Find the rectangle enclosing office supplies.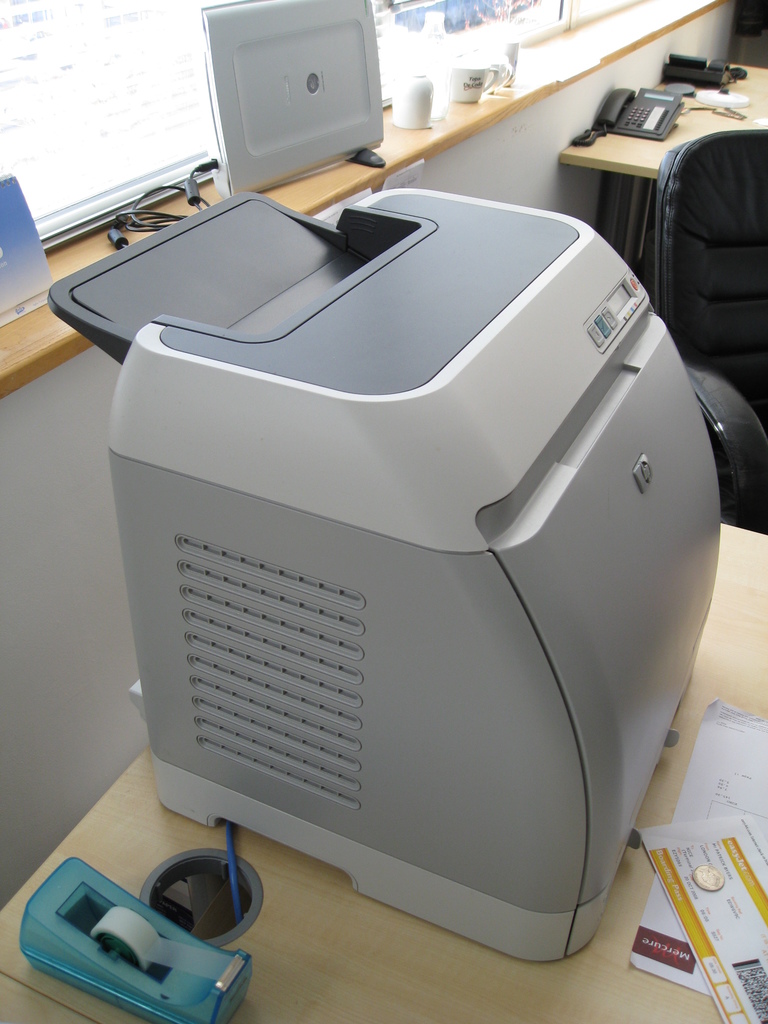
438 57 495 120.
